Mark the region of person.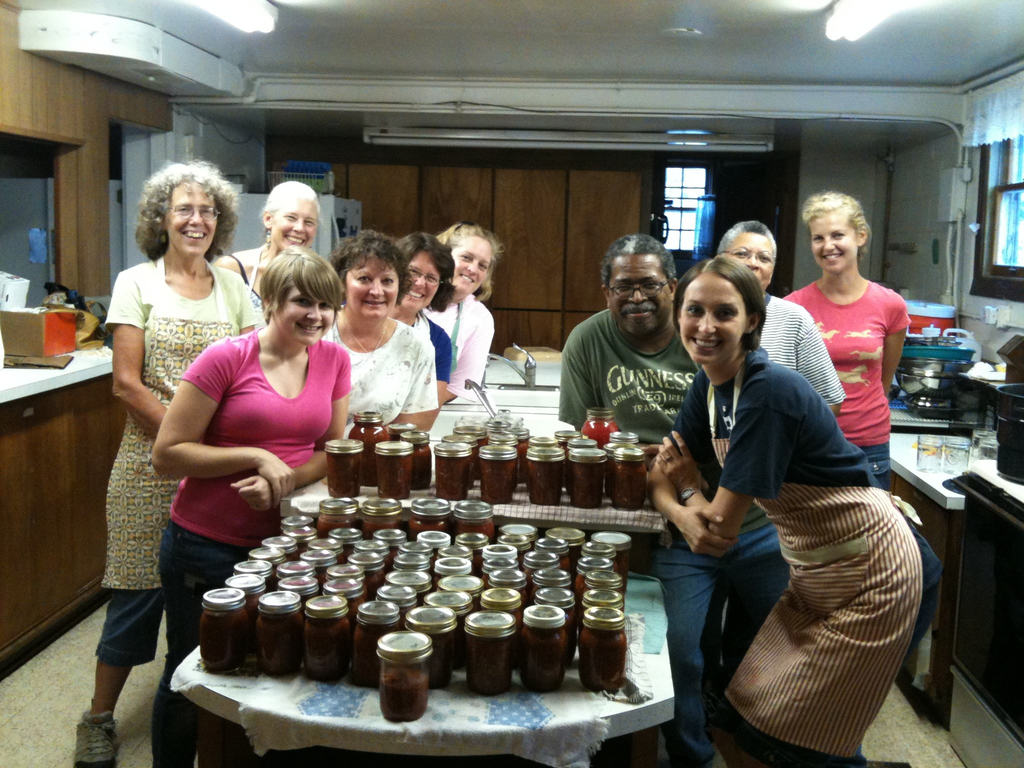
Region: pyautogui.locateOnScreen(435, 223, 499, 426).
